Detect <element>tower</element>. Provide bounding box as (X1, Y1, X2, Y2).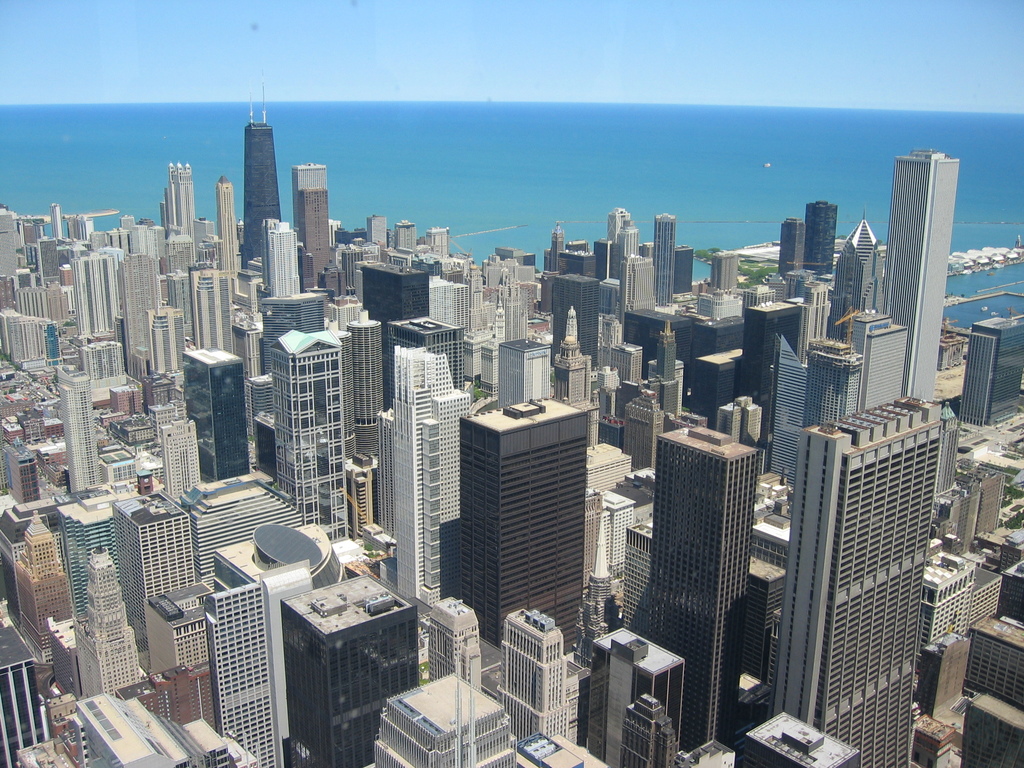
(365, 250, 431, 337).
